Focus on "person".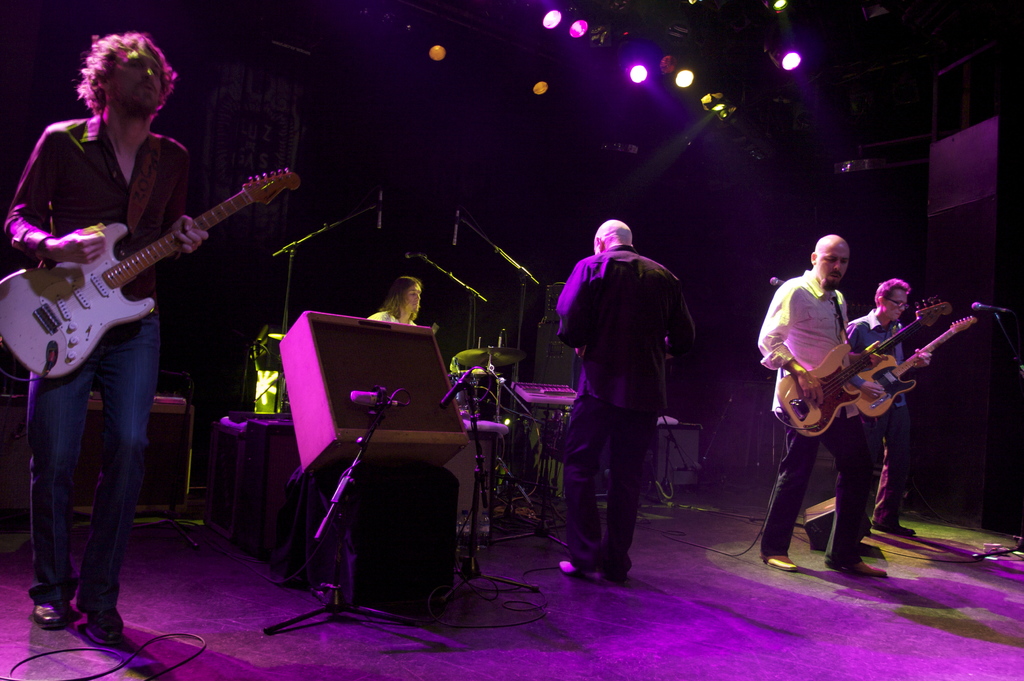
Focused at rect(367, 276, 424, 323).
